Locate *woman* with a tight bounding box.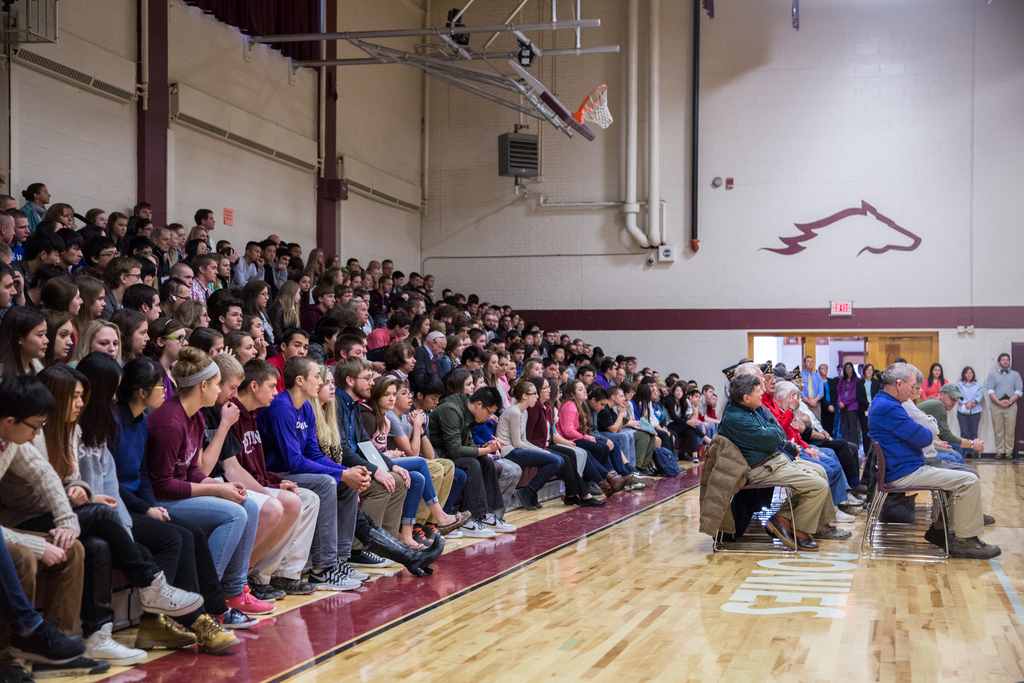
534,334,550,359.
